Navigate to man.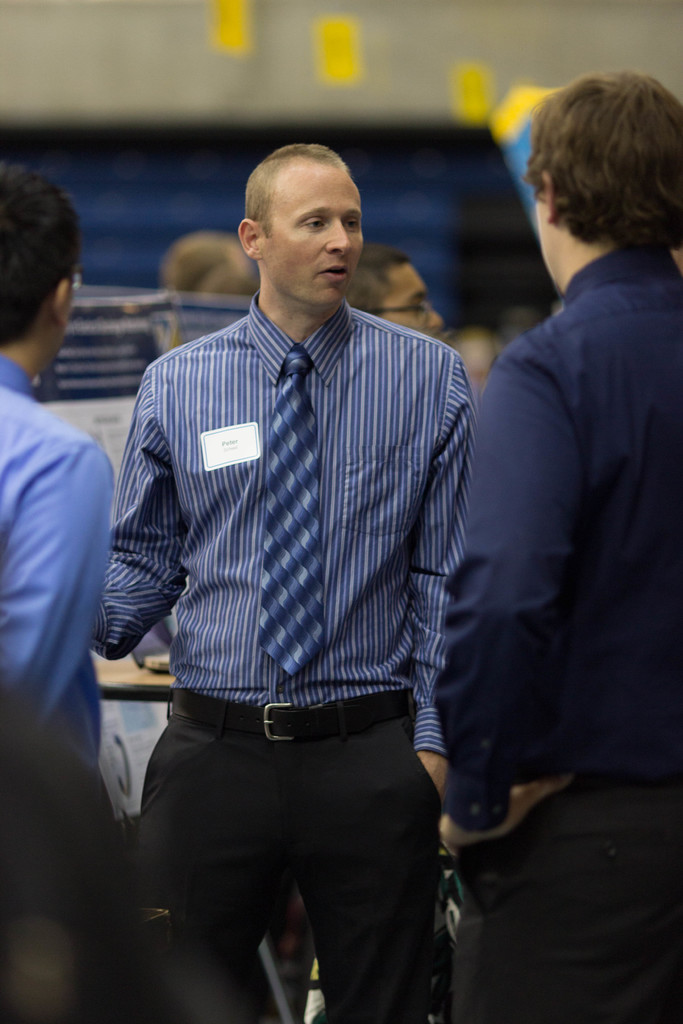
Navigation target: box=[86, 107, 504, 990].
